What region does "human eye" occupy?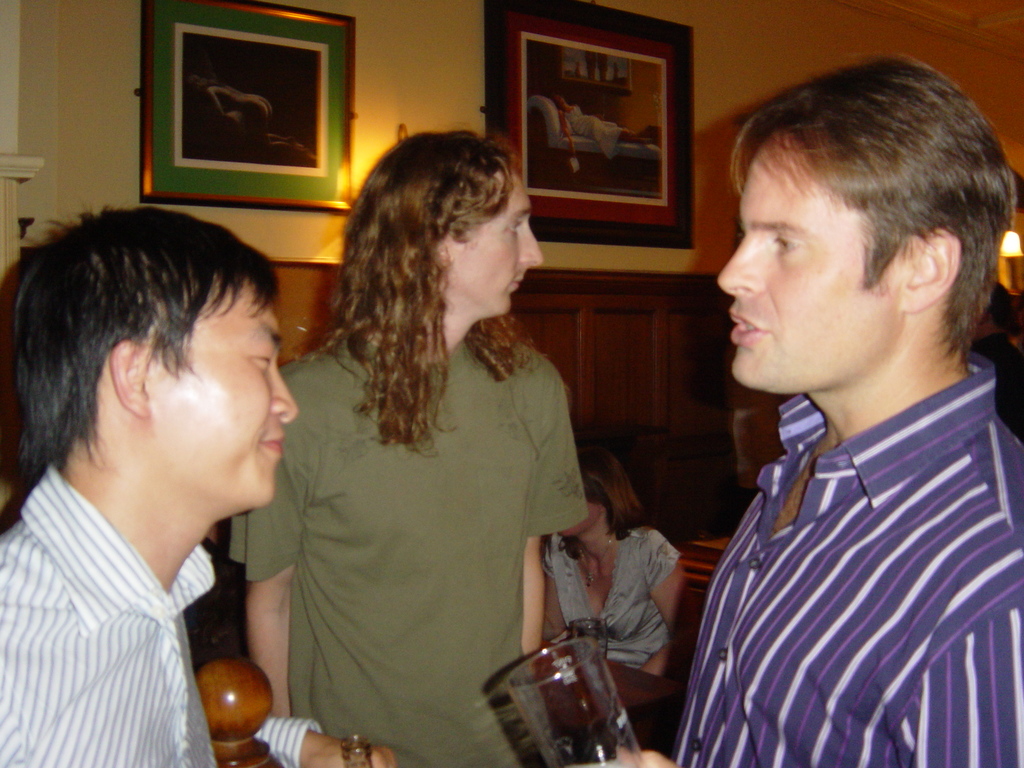
region(766, 227, 813, 262).
